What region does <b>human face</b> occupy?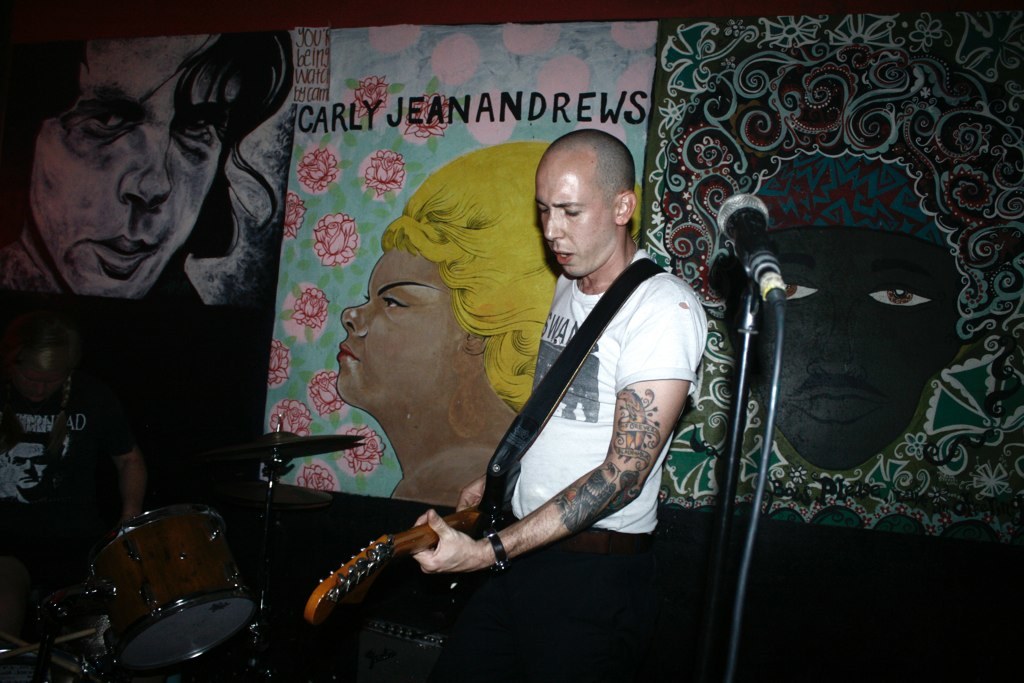
535 178 614 279.
